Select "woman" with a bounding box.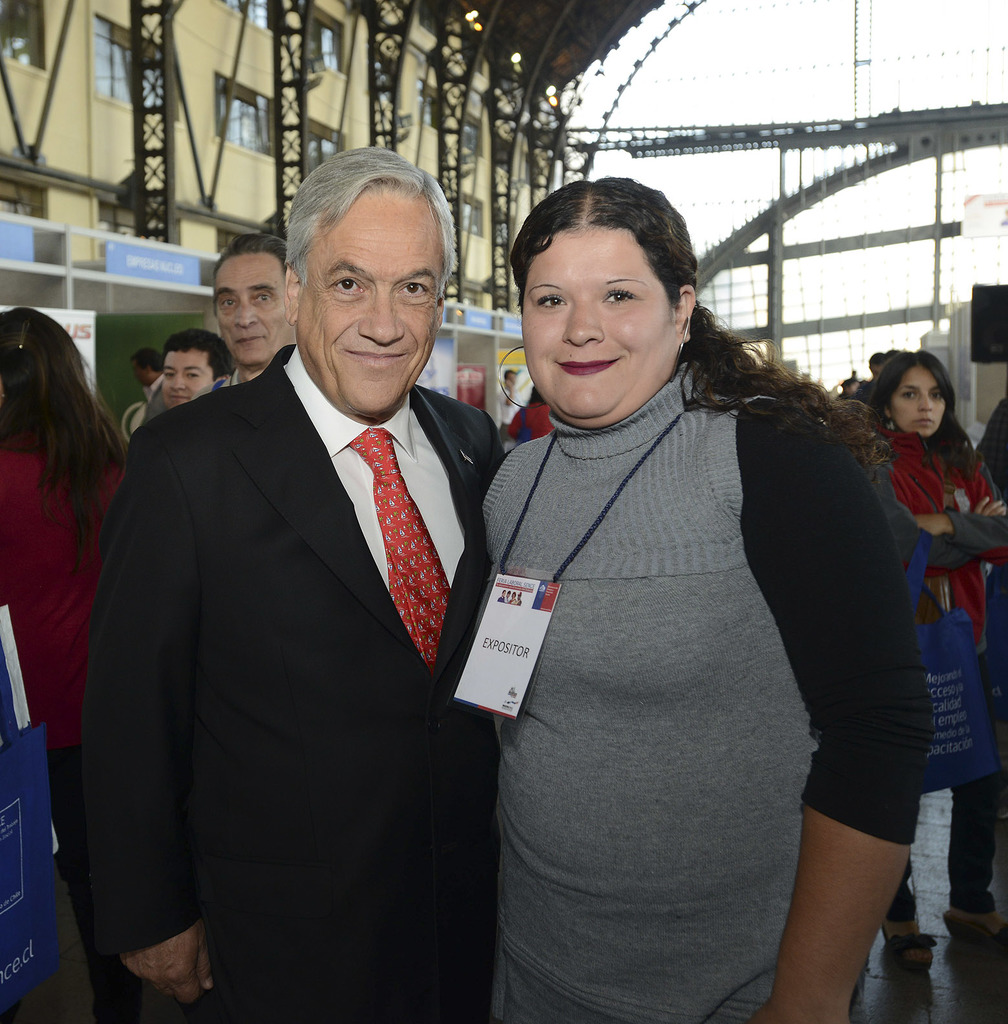
{"x1": 866, "y1": 348, "x2": 1007, "y2": 963}.
